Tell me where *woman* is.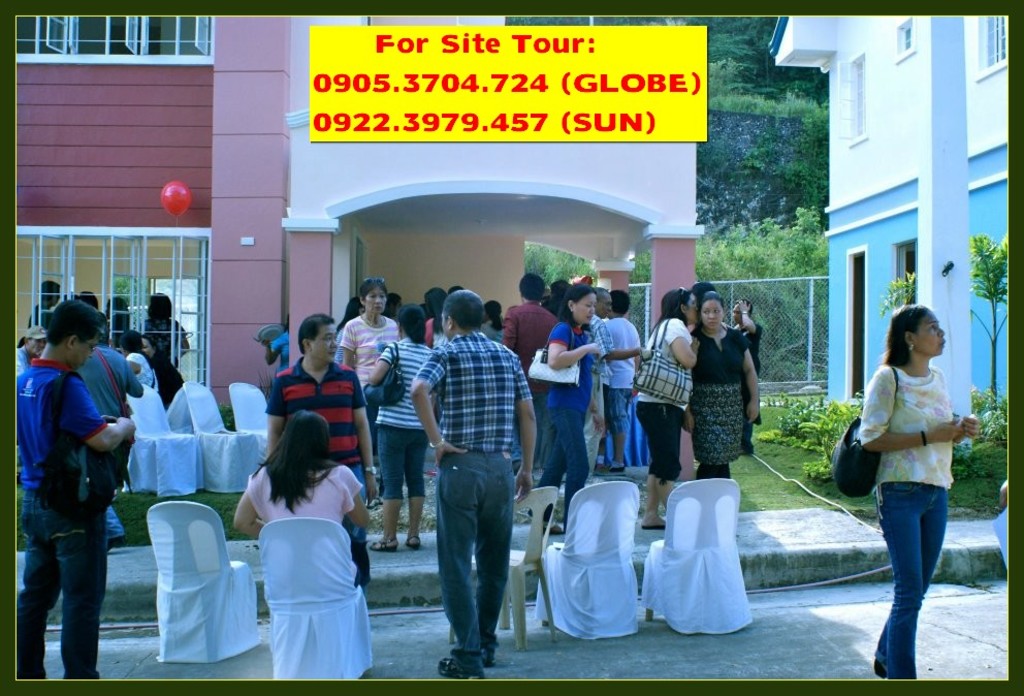
*woman* is at (left=732, top=298, right=763, bottom=454).
